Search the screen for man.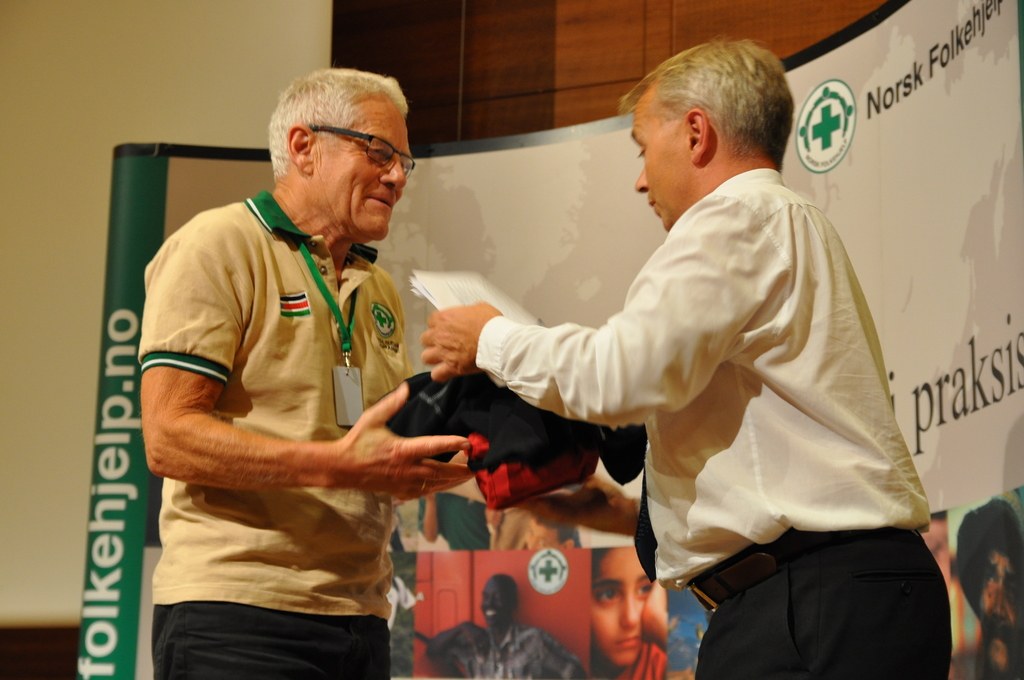
Found at box(452, 568, 585, 679).
